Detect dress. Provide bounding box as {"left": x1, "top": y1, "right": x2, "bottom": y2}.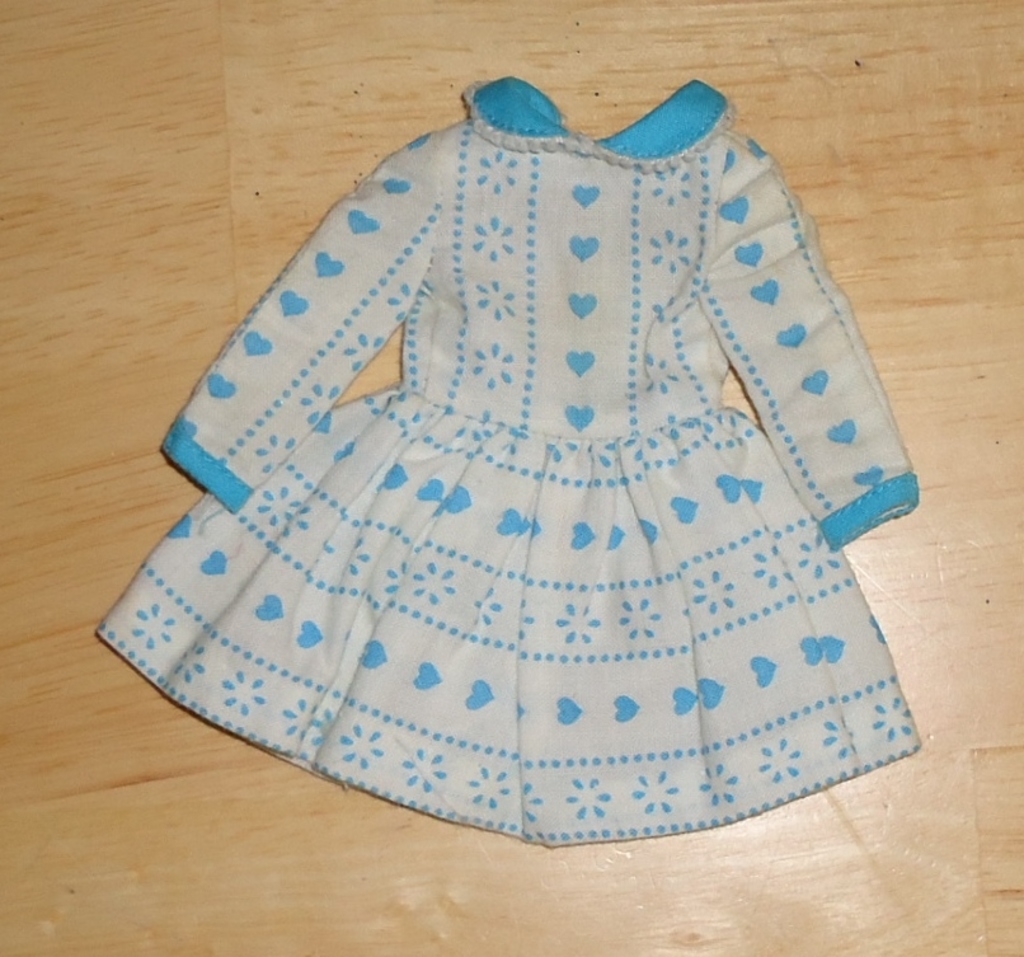
{"left": 93, "top": 79, "right": 916, "bottom": 846}.
